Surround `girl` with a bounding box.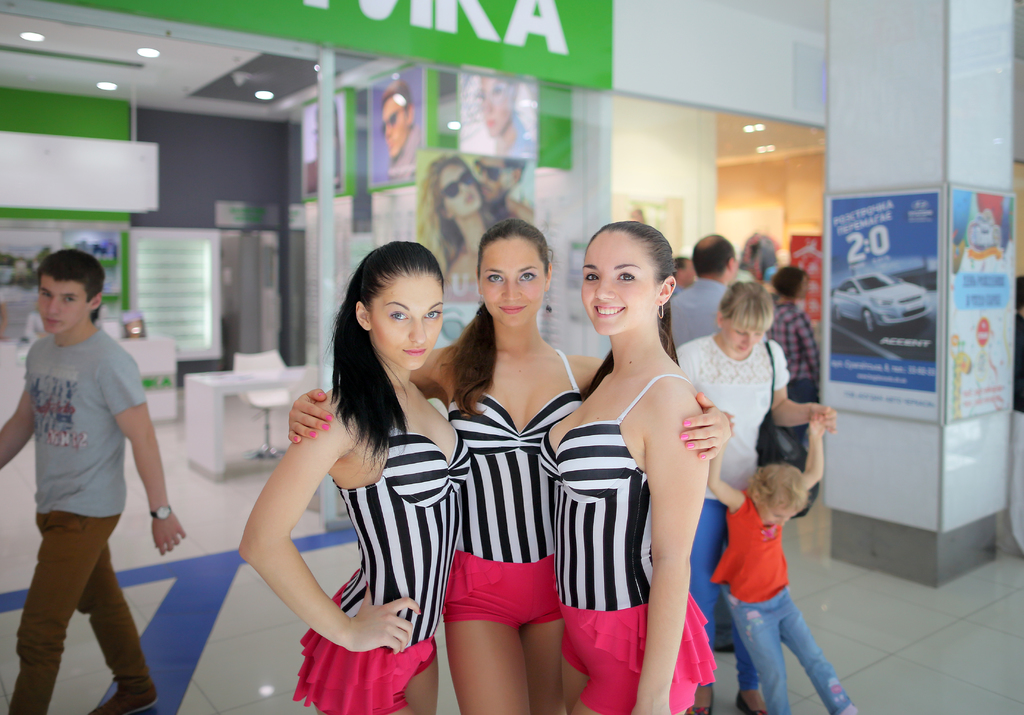
<region>538, 223, 715, 714</region>.
